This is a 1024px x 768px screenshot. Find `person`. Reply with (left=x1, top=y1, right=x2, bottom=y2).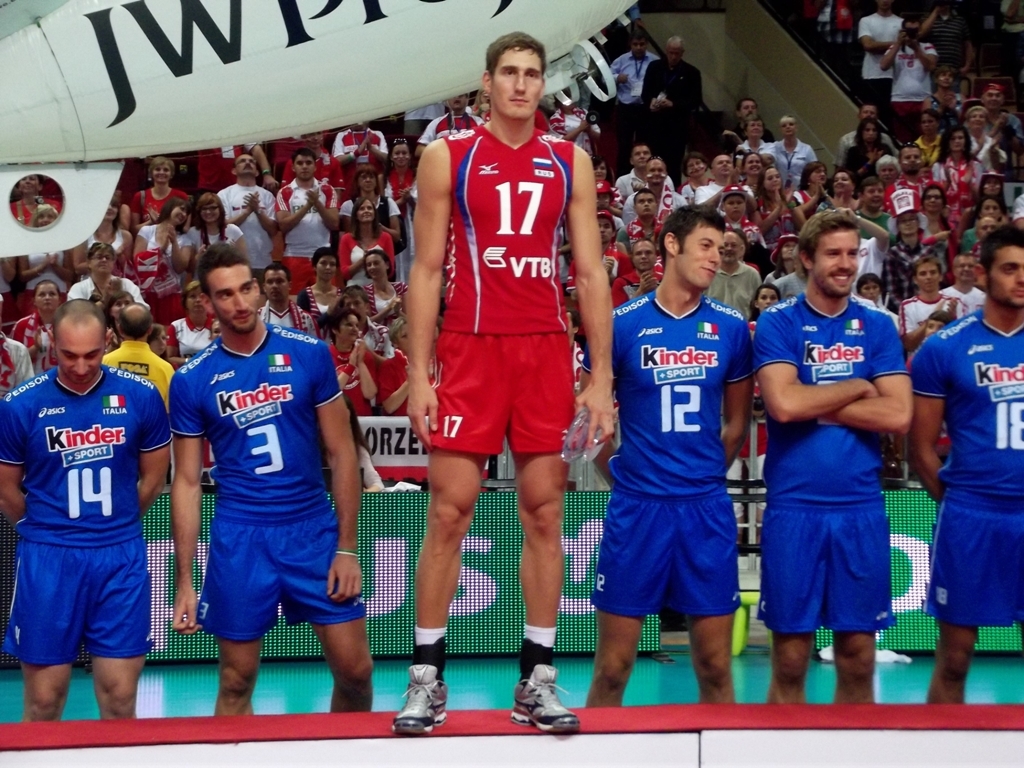
(left=10, top=271, right=84, bottom=372).
